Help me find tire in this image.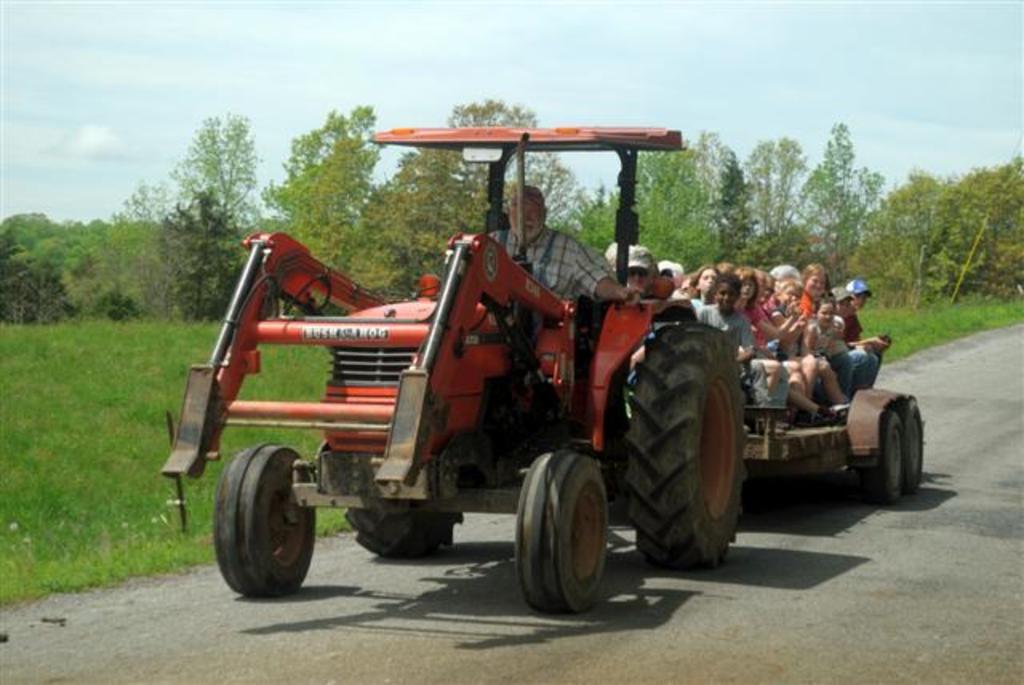
Found it: [214, 455, 318, 607].
